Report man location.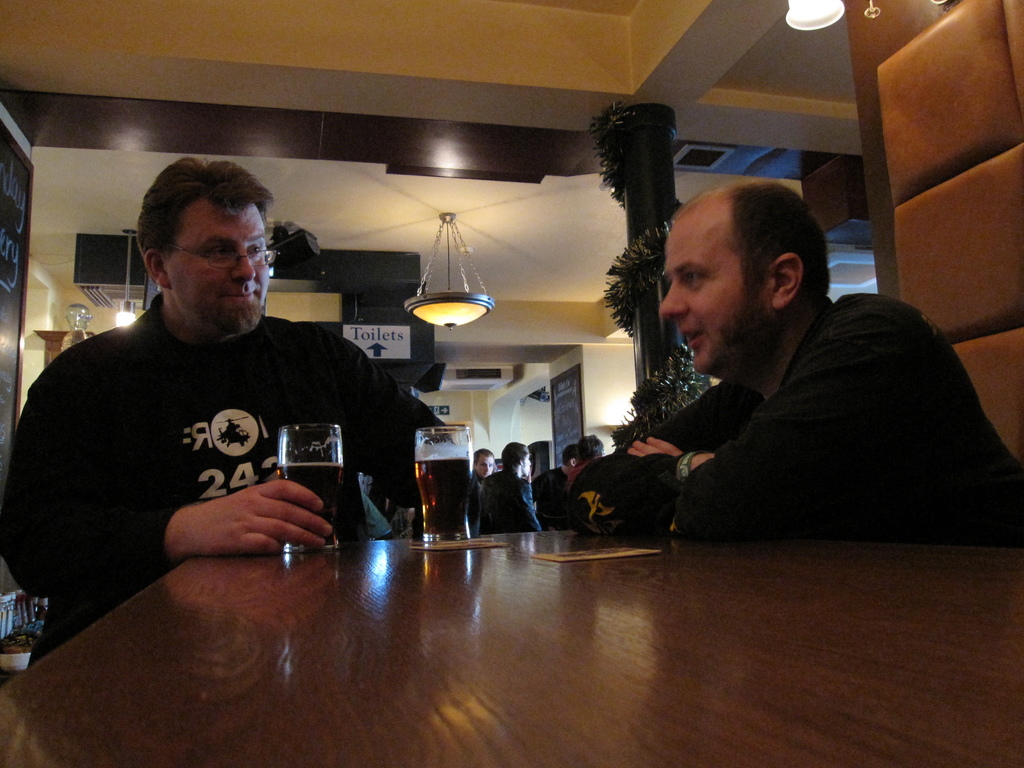
Report: {"x1": 575, "y1": 182, "x2": 1007, "y2": 563}.
